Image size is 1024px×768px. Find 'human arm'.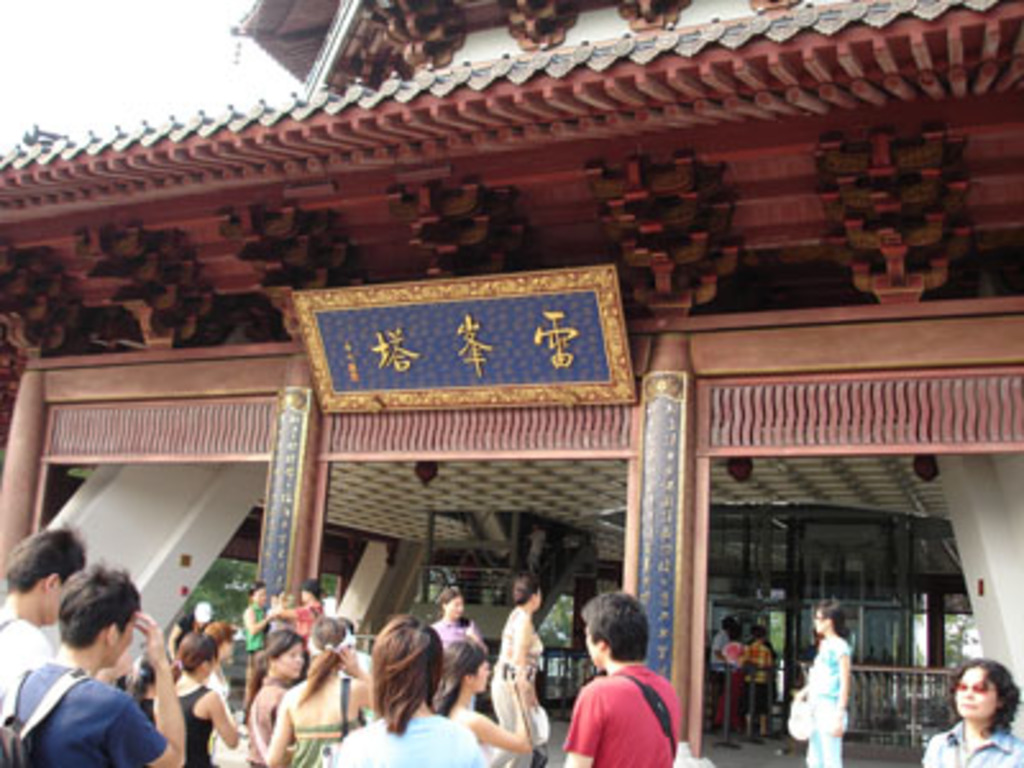
471,673,538,740.
